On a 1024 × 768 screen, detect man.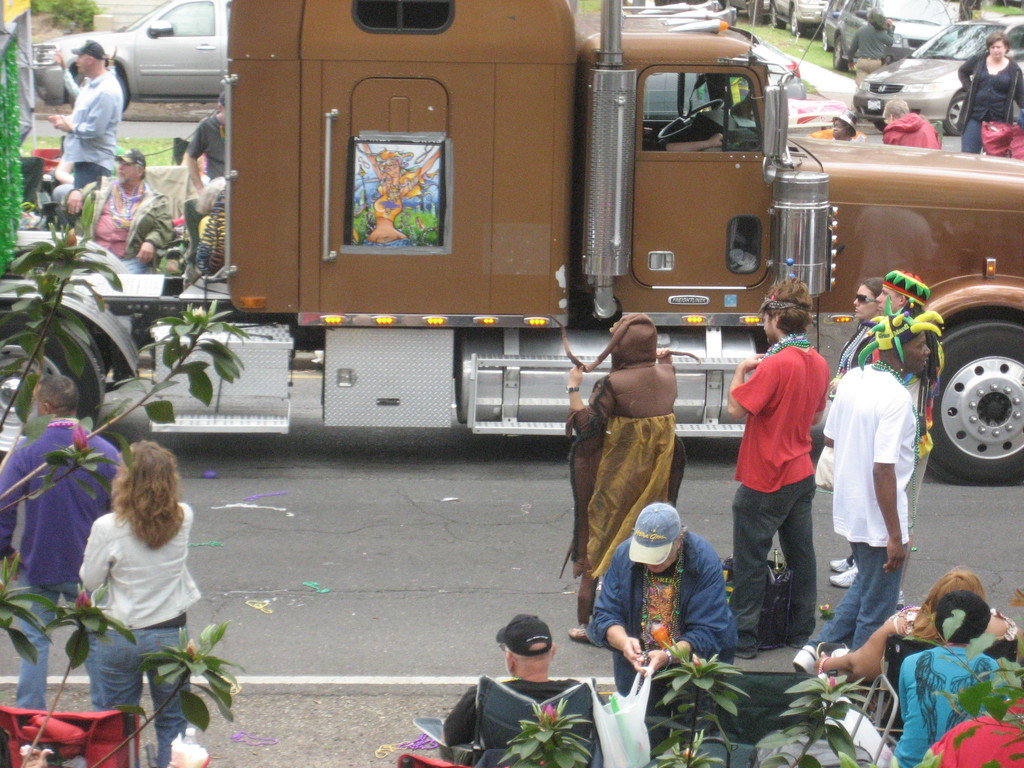
(left=884, top=102, right=943, bottom=147).
